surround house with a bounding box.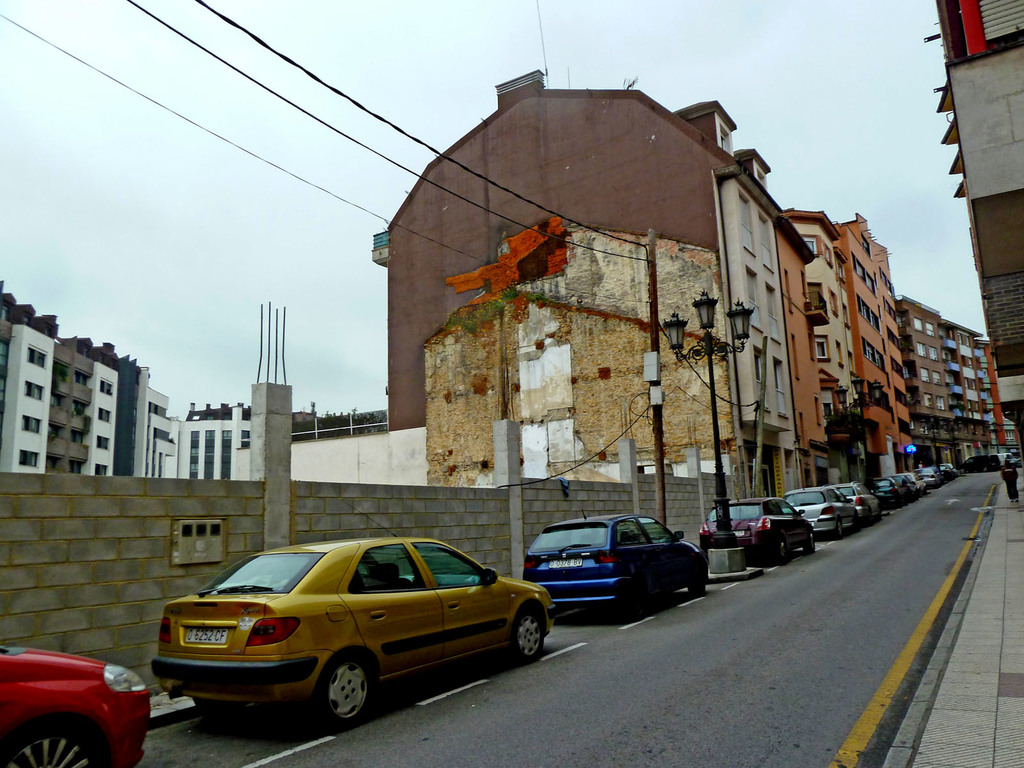
0 280 179 477.
